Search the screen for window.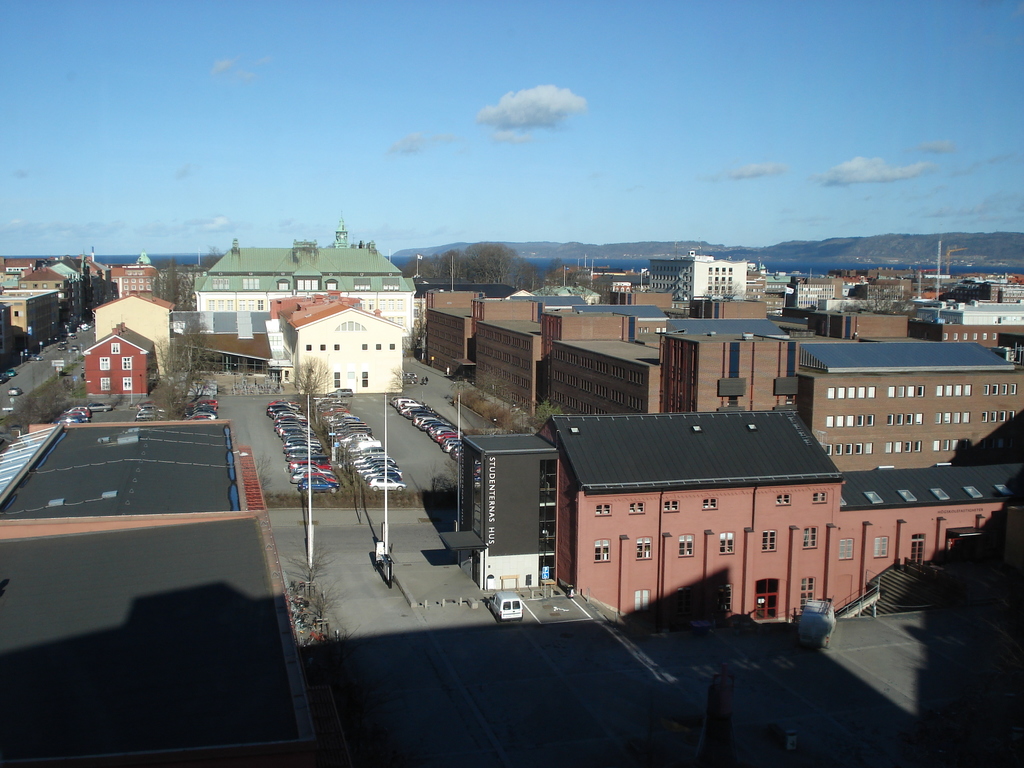
Found at 888 415 893 424.
